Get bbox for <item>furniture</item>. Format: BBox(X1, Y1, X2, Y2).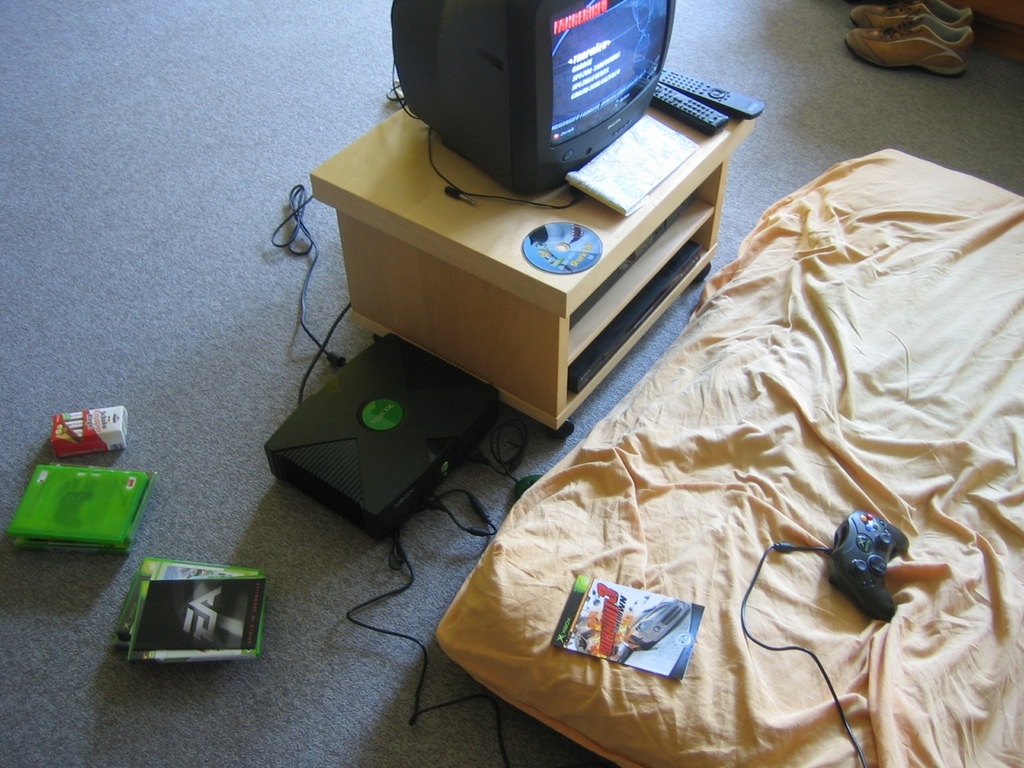
BBox(430, 146, 1023, 767).
